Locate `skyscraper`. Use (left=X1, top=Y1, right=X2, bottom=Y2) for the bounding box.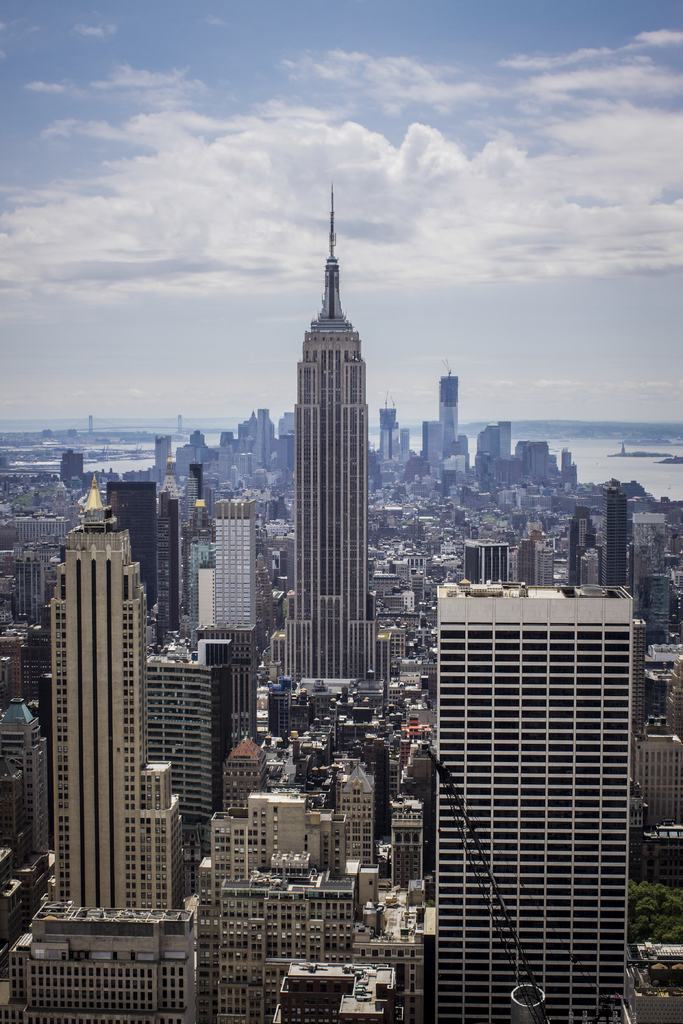
(left=600, top=481, right=627, bottom=594).
